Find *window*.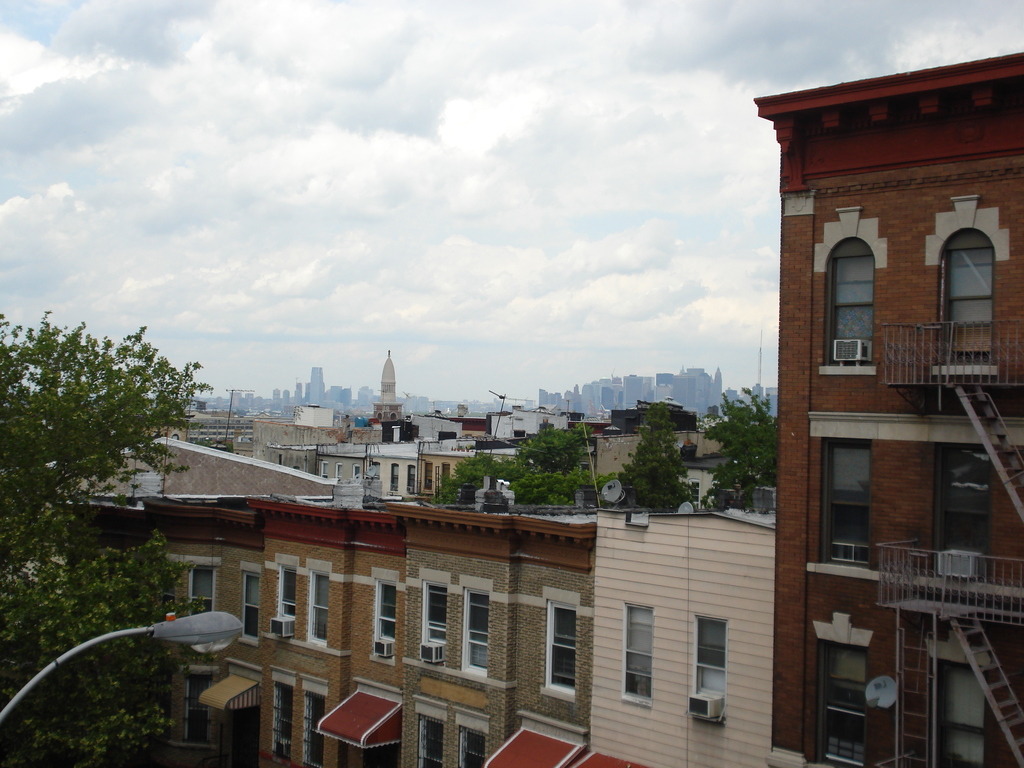
298, 694, 323, 767.
